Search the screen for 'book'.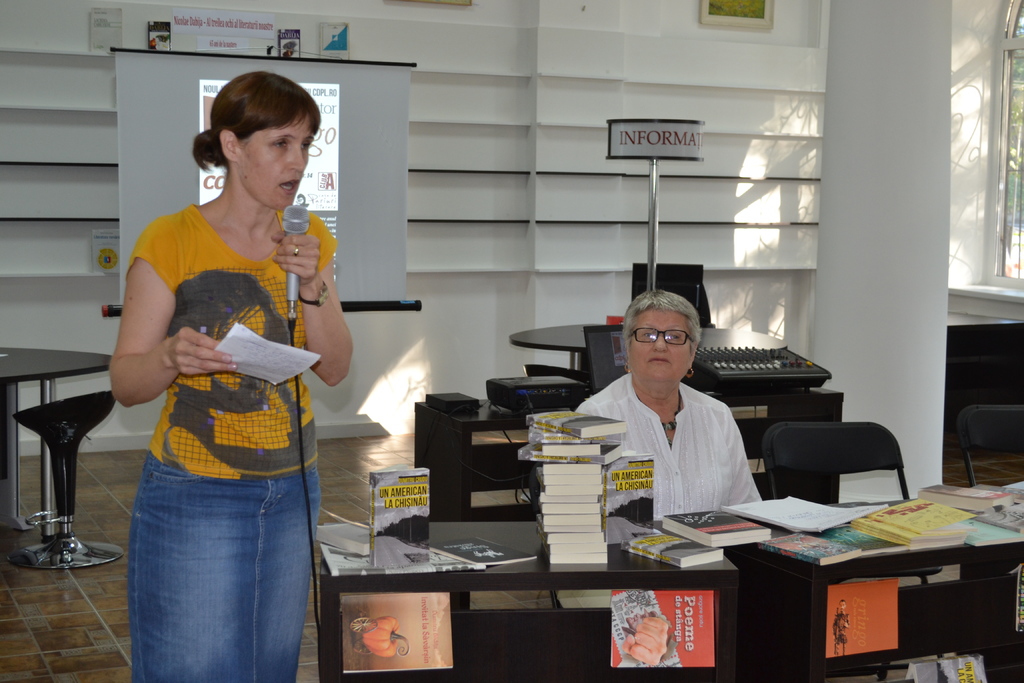
Found at x1=1014, y1=562, x2=1023, y2=633.
